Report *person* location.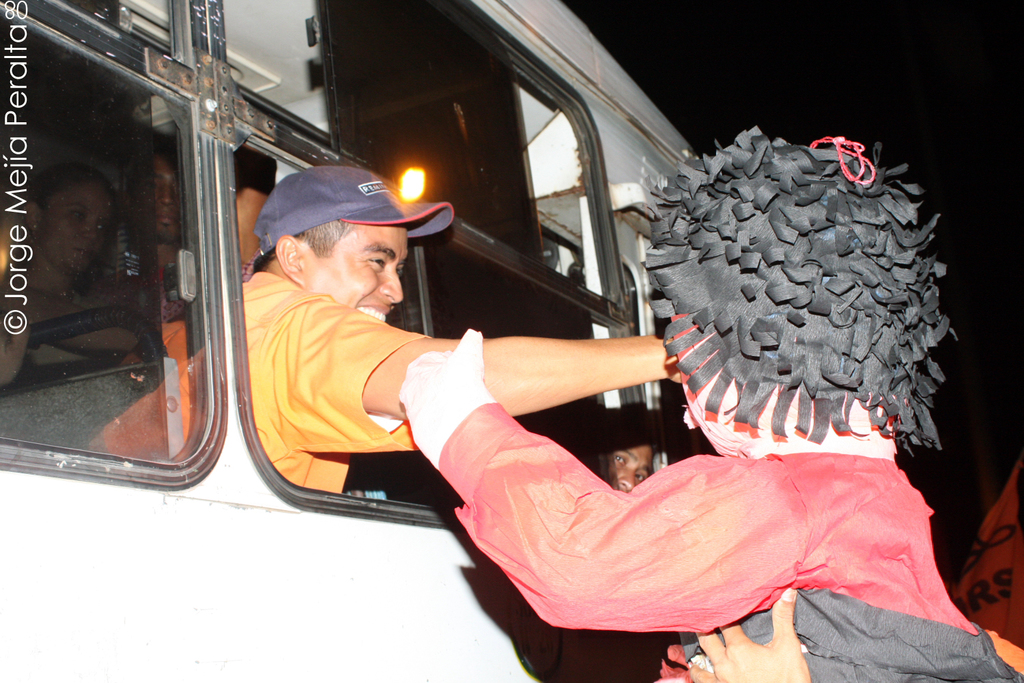
Report: box(680, 581, 808, 682).
